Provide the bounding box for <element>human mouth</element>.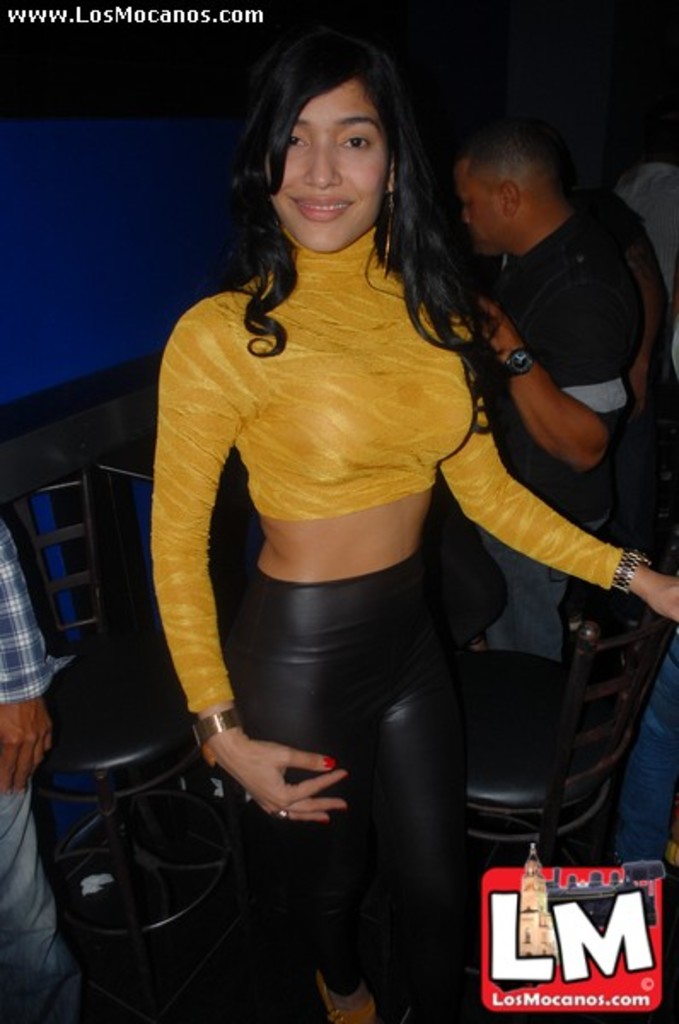
Rect(285, 193, 353, 224).
